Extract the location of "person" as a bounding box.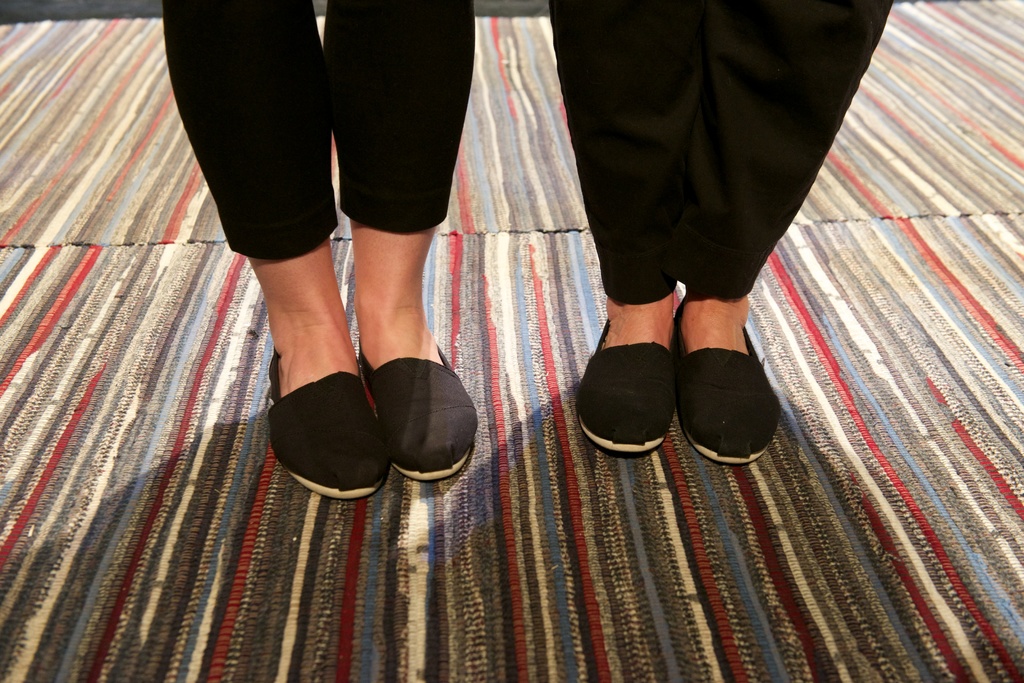
rect(159, 0, 476, 500).
